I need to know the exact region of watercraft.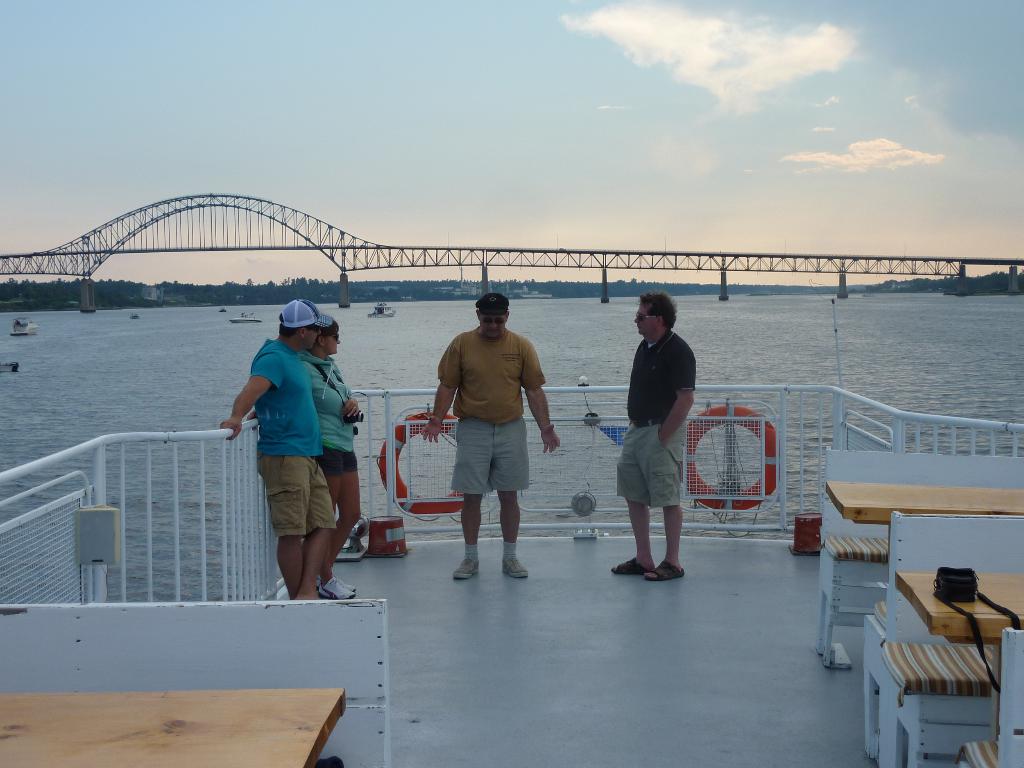
Region: 6, 316, 41, 340.
